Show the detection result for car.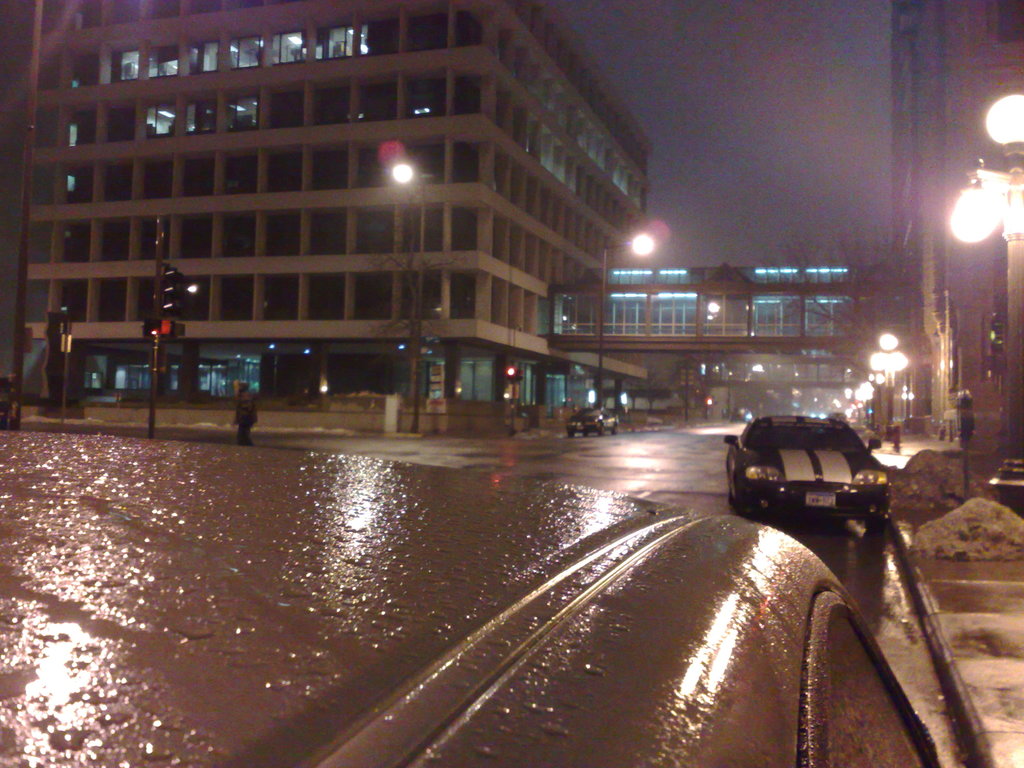
(567,406,620,436).
